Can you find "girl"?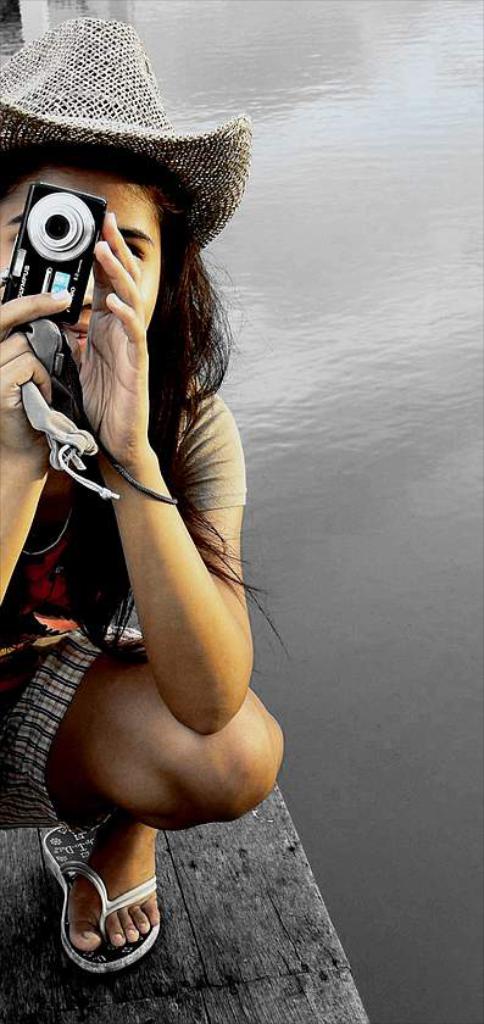
Yes, bounding box: box=[0, 20, 284, 969].
